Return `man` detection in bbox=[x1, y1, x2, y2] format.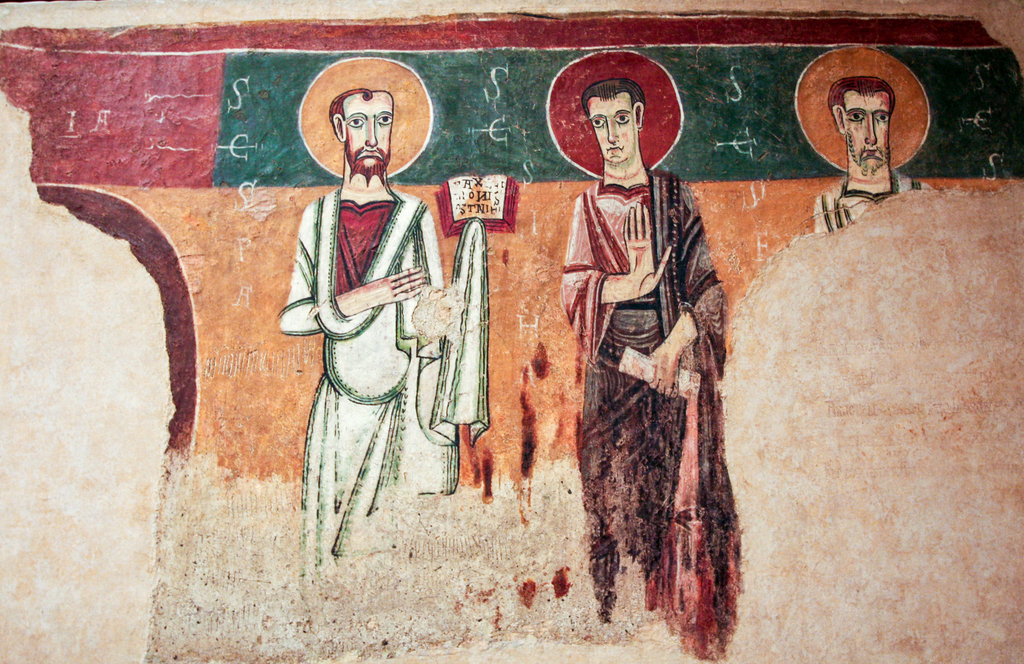
bbox=[815, 82, 918, 232].
